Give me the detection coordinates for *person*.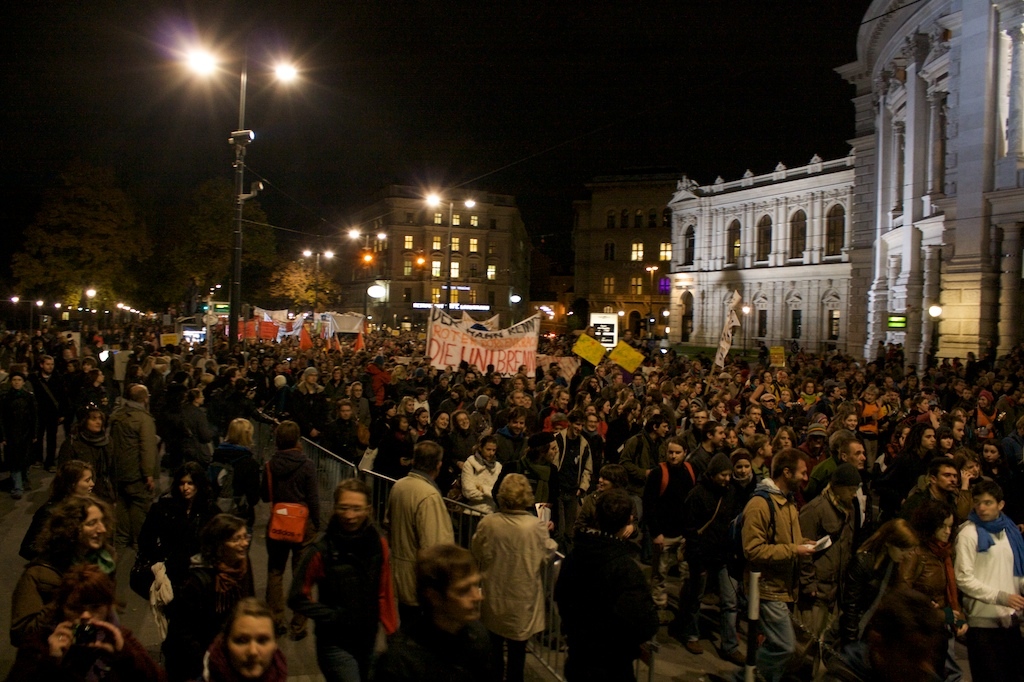
bbox=[292, 475, 402, 681].
